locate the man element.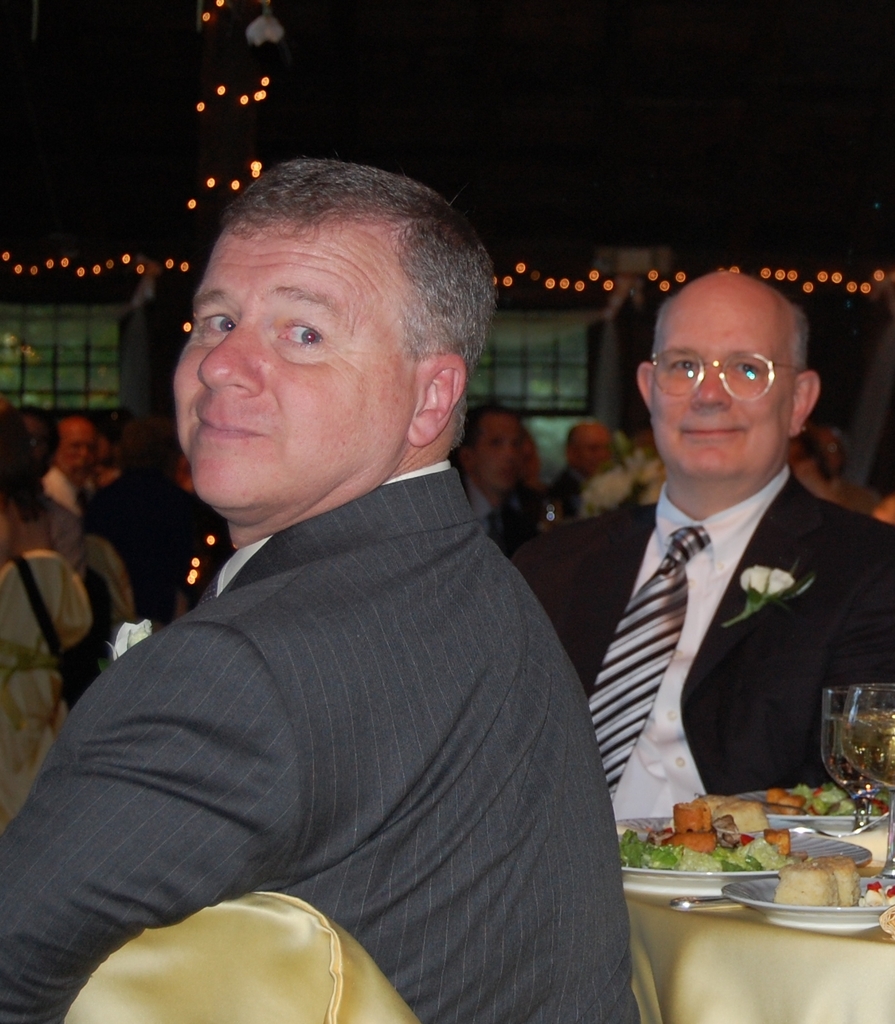
Element bbox: box=[80, 417, 234, 622].
